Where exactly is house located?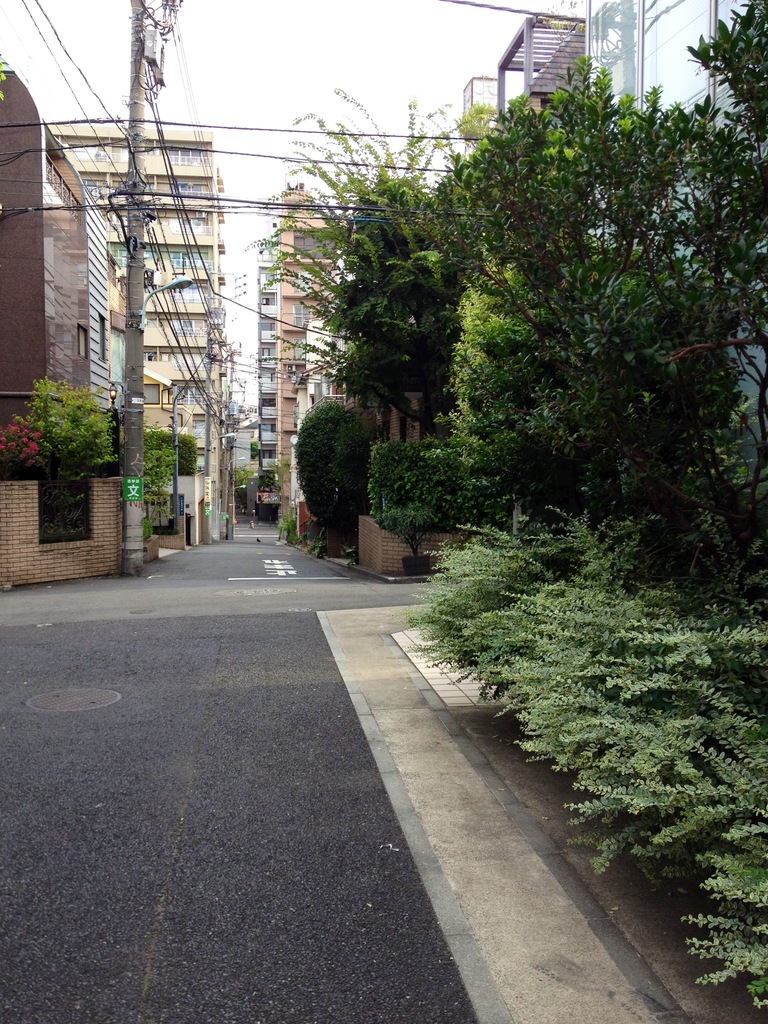
Its bounding box is 257,180,332,529.
